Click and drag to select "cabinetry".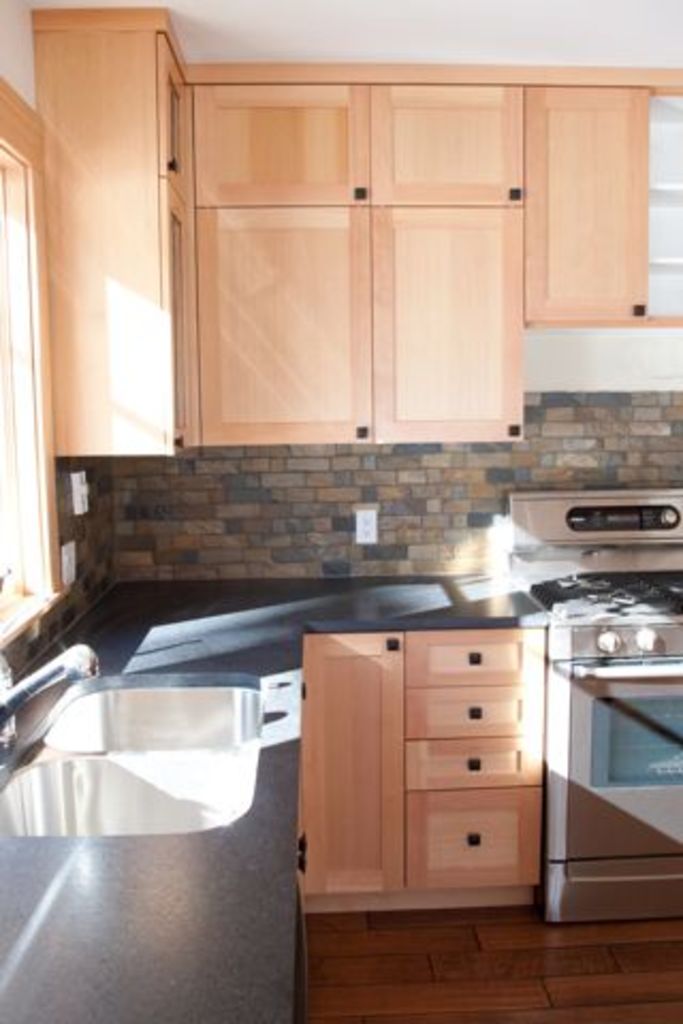
Selection: {"left": 186, "top": 85, "right": 376, "bottom": 213}.
